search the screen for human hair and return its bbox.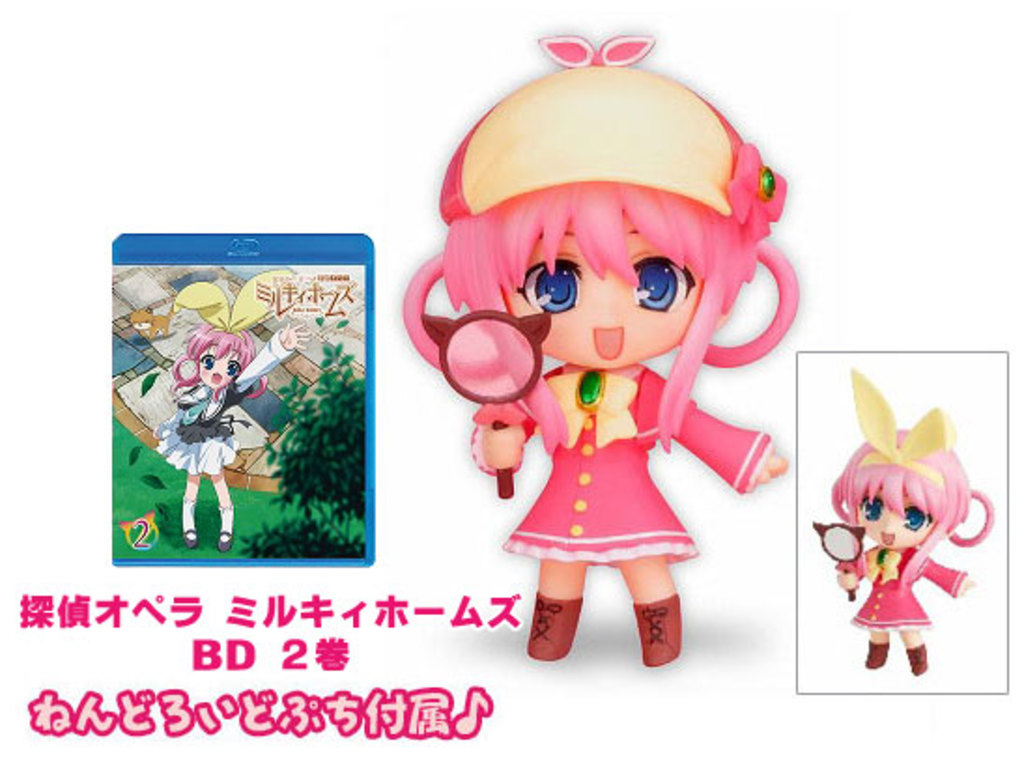
Found: <box>172,323,273,400</box>.
